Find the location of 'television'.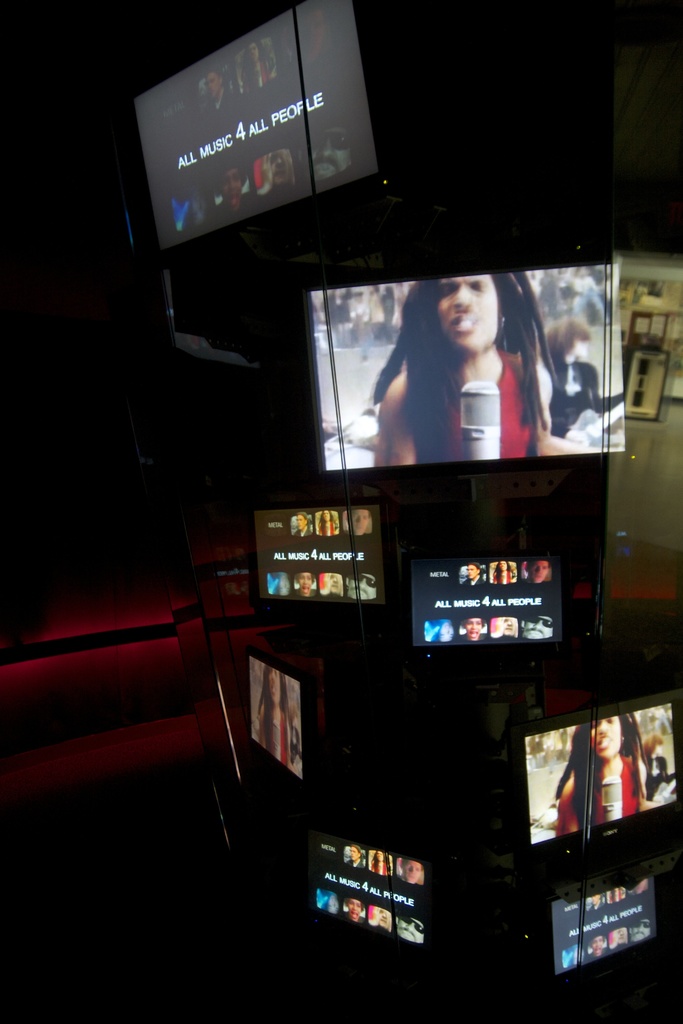
Location: bbox=[532, 860, 682, 991].
